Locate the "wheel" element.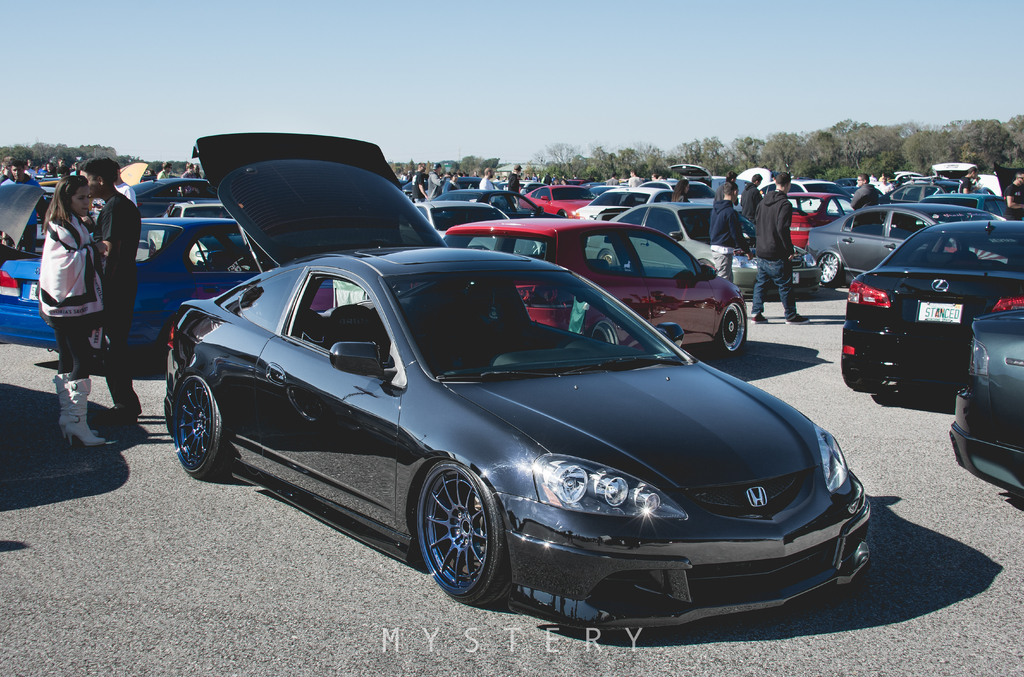
Element bbox: <region>413, 468, 506, 605</region>.
